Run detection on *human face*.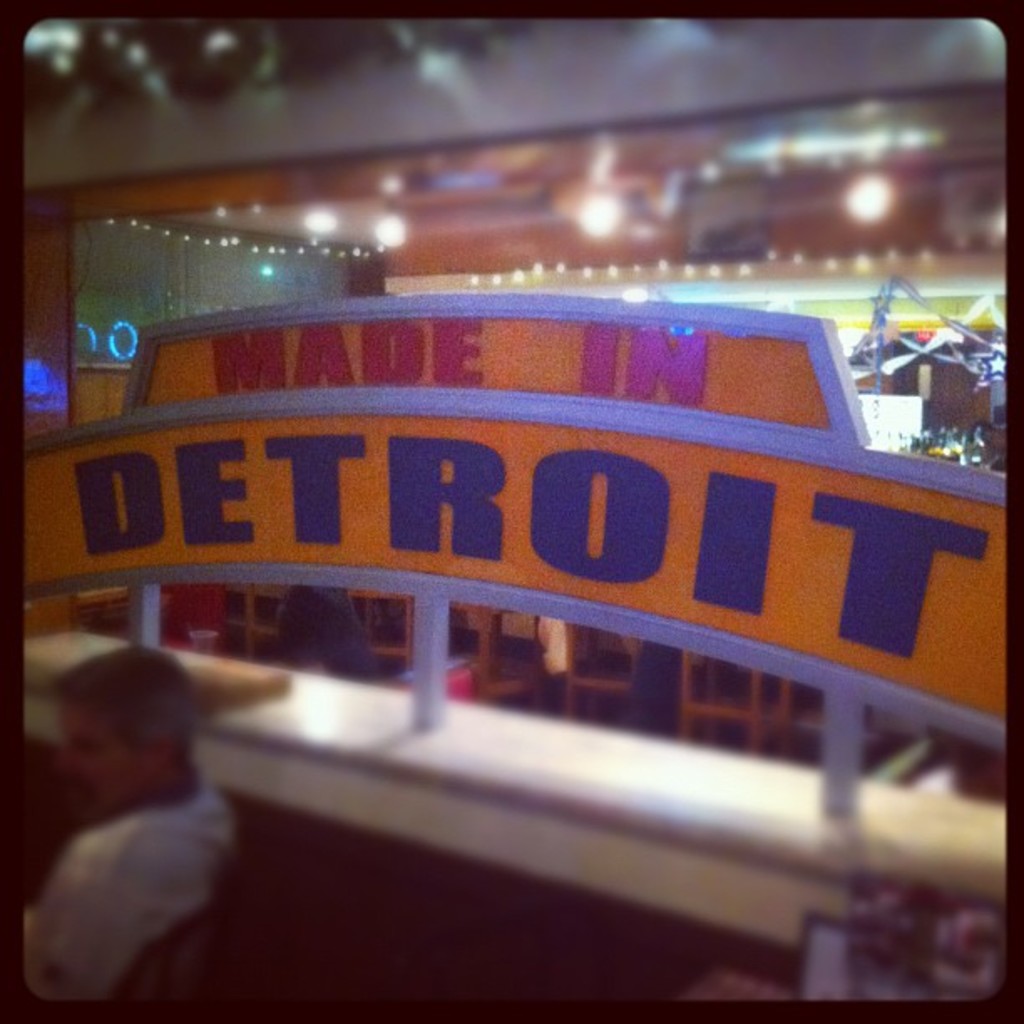
Result: pyautogui.locateOnScreen(57, 701, 137, 813).
